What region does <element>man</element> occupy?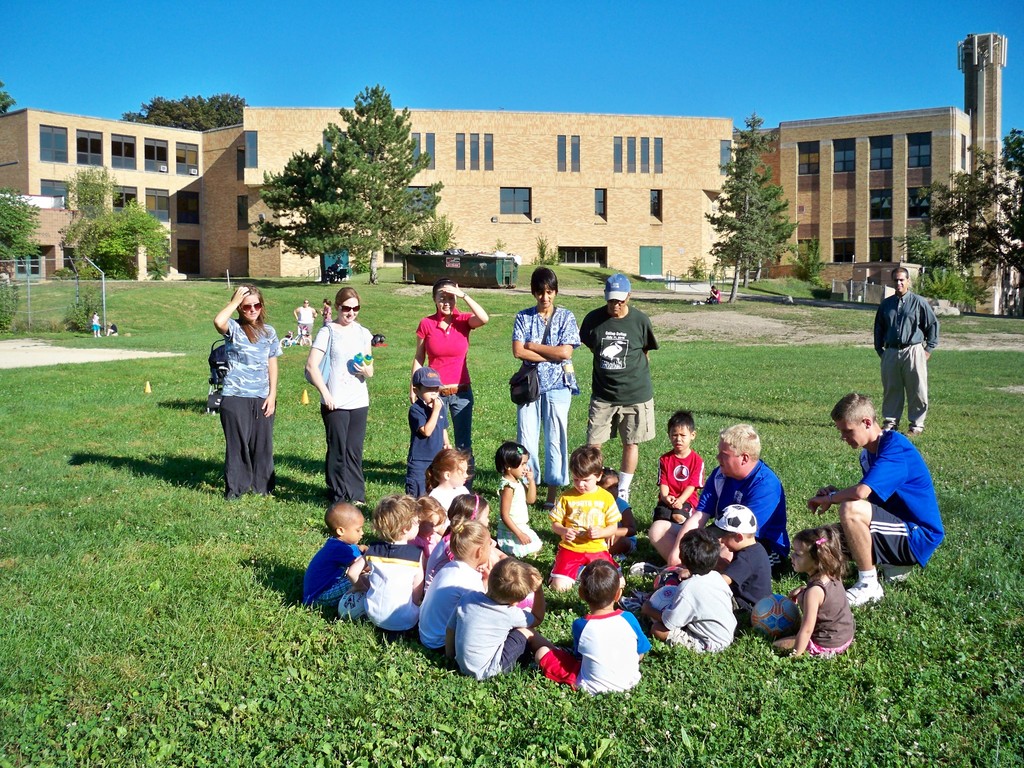
region(630, 421, 793, 579).
